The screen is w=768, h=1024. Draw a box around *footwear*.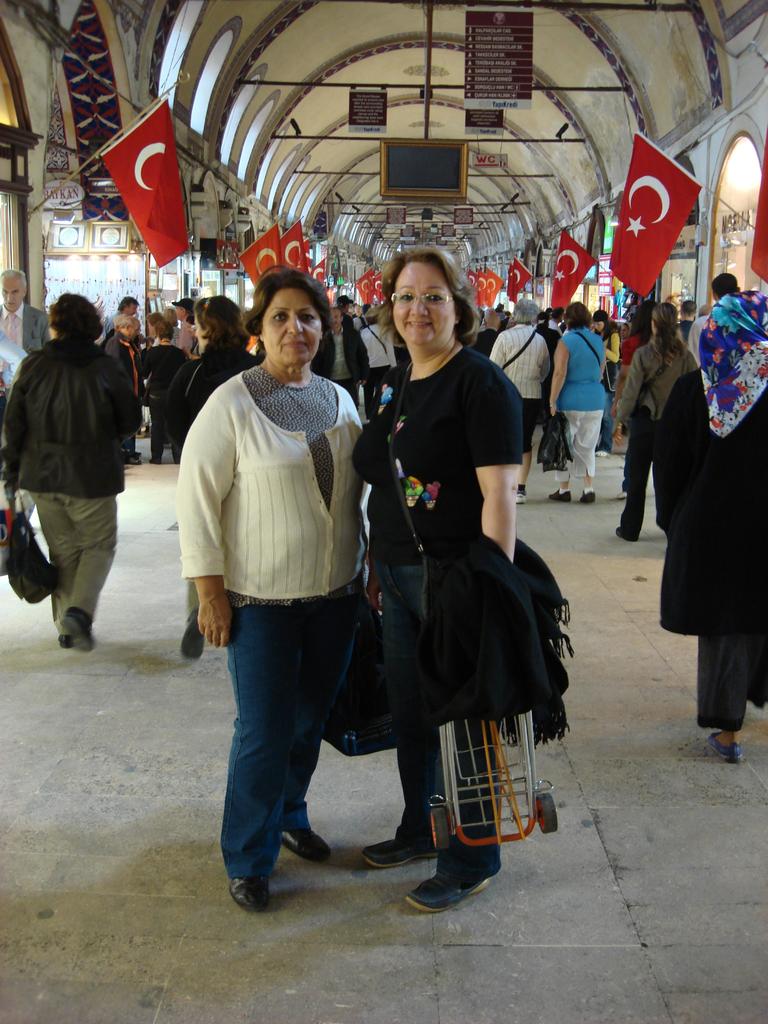
box=[184, 865, 287, 930].
